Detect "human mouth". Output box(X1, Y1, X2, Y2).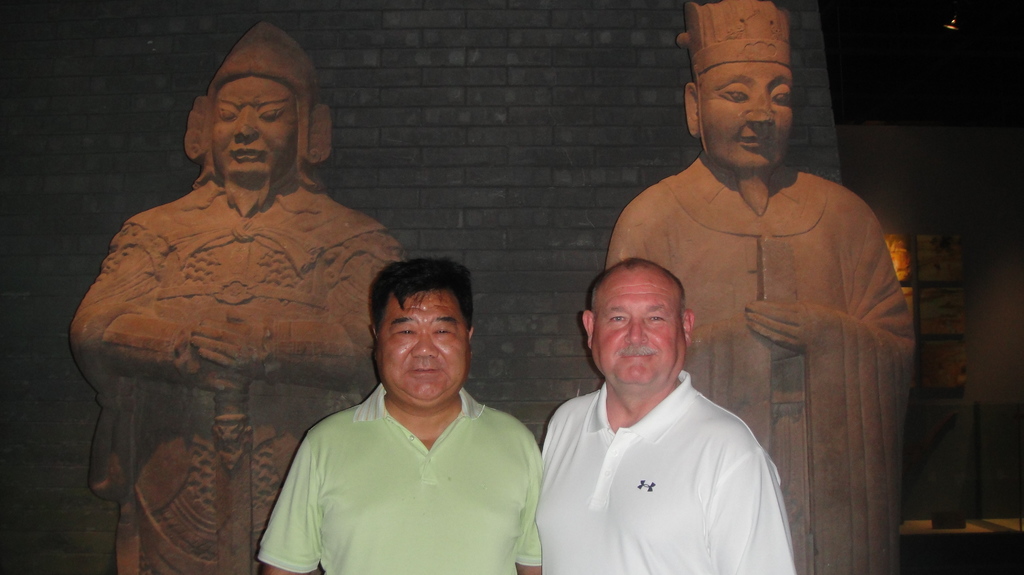
box(737, 130, 769, 146).
